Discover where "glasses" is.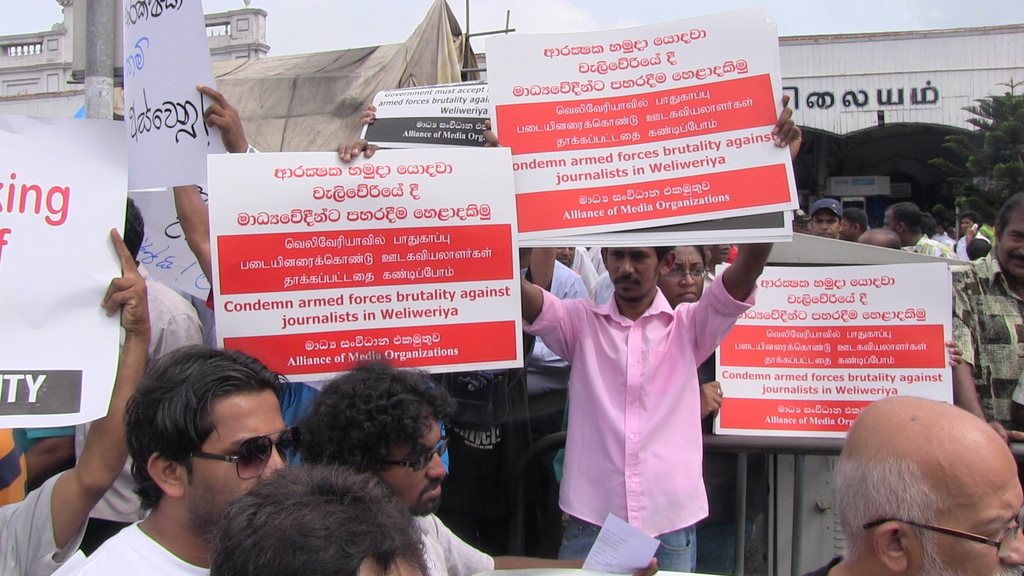
Discovered at (left=190, top=423, right=303, bottom=480).
